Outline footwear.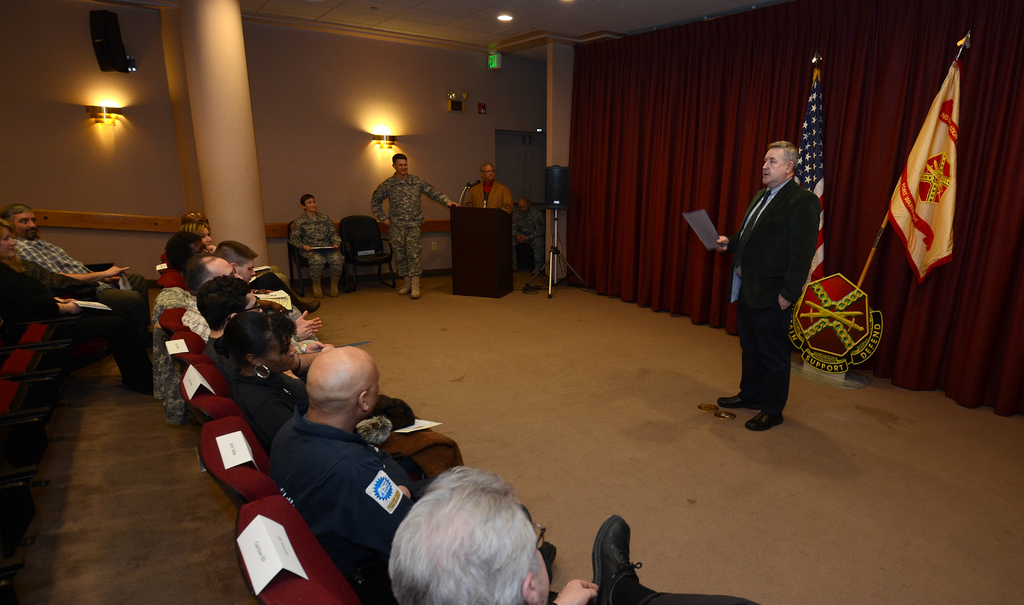
Outline: region(744, 410, 782, 431).
